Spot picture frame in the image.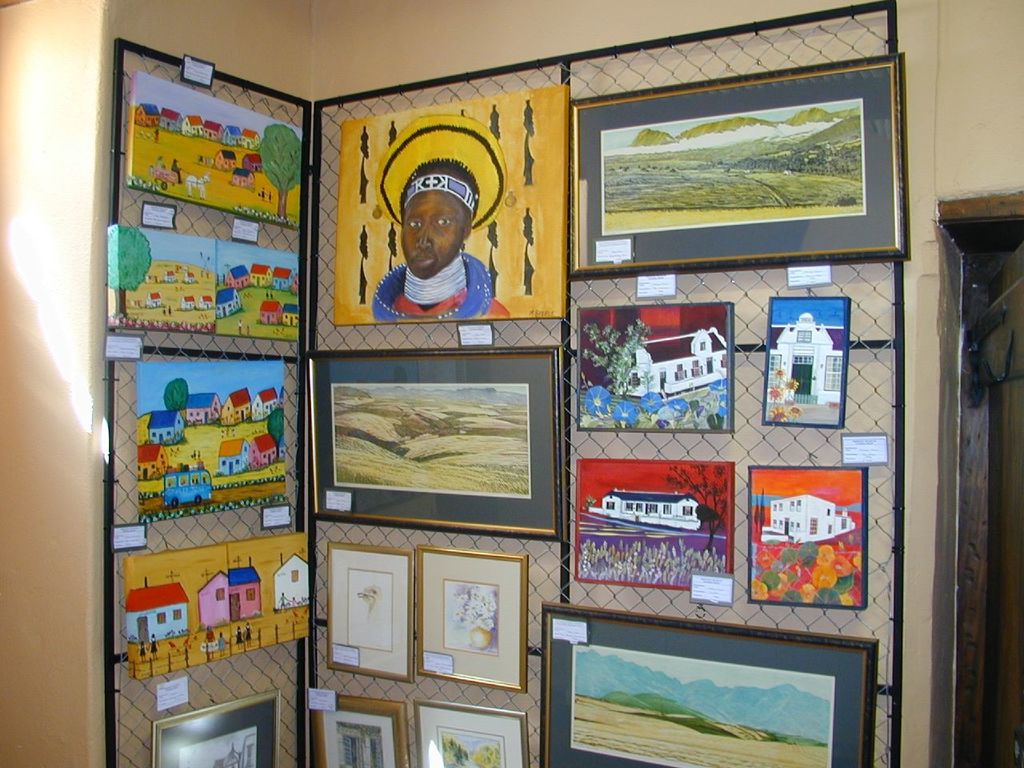
picture frame found at x1=309 y1=348 x2=571 y2=542.
